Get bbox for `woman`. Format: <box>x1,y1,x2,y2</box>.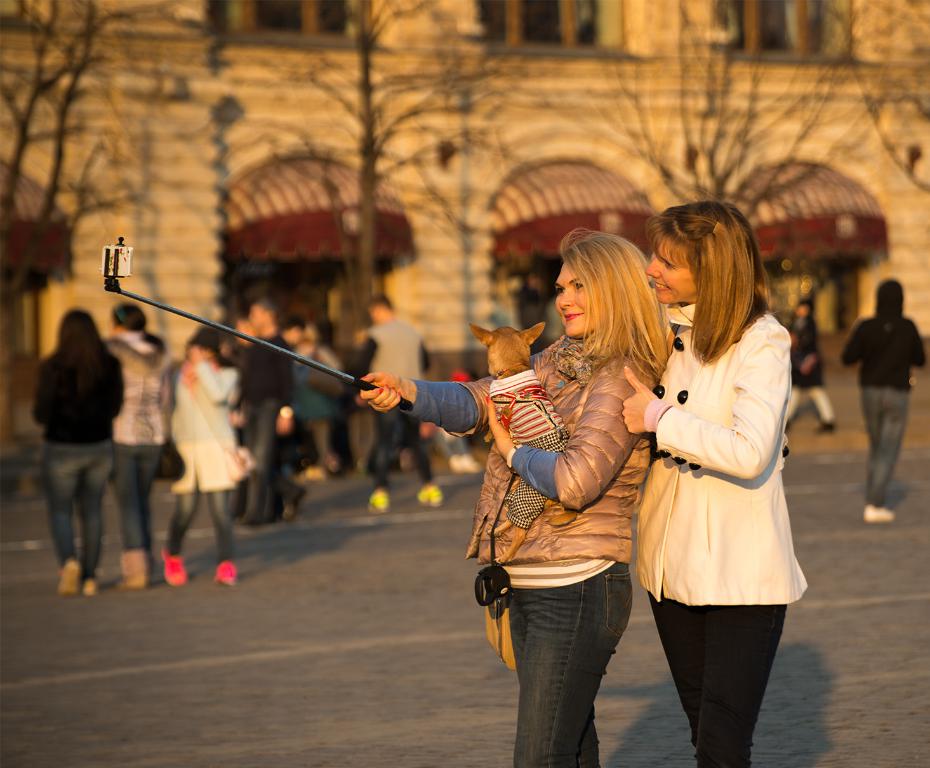
<box>622,221,823,767</box>.
